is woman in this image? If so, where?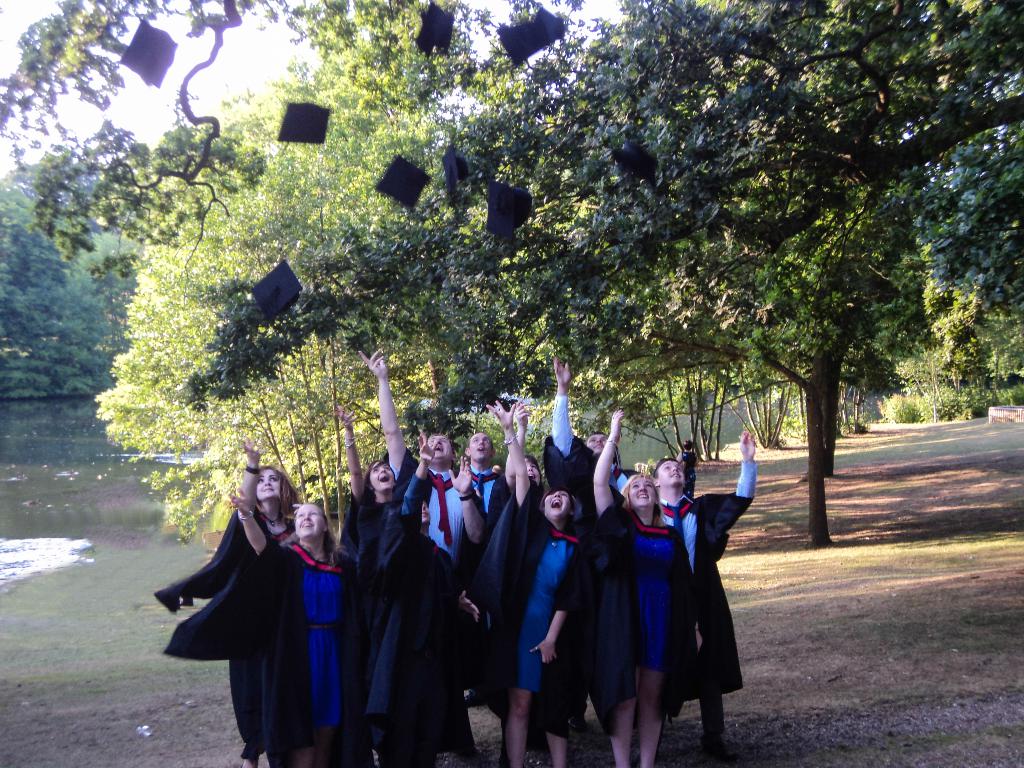
Yes, at rect(153, 438, 303, 767).
